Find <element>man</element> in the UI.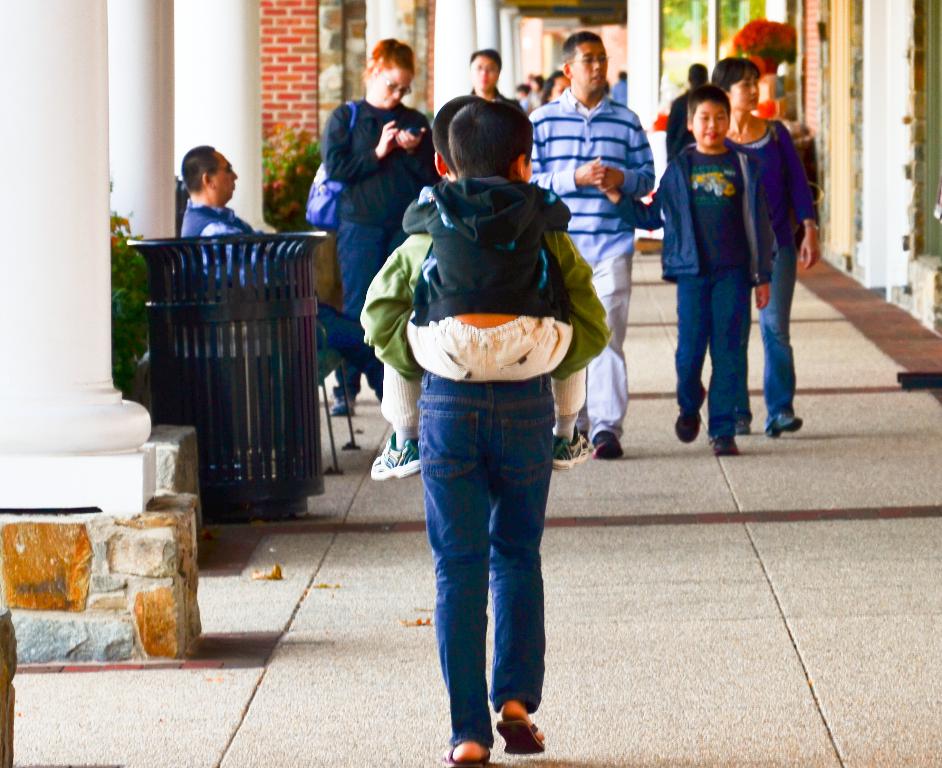
UI element at {"left": 613, "top": 63, "right": 630, "bottom": 103}.
